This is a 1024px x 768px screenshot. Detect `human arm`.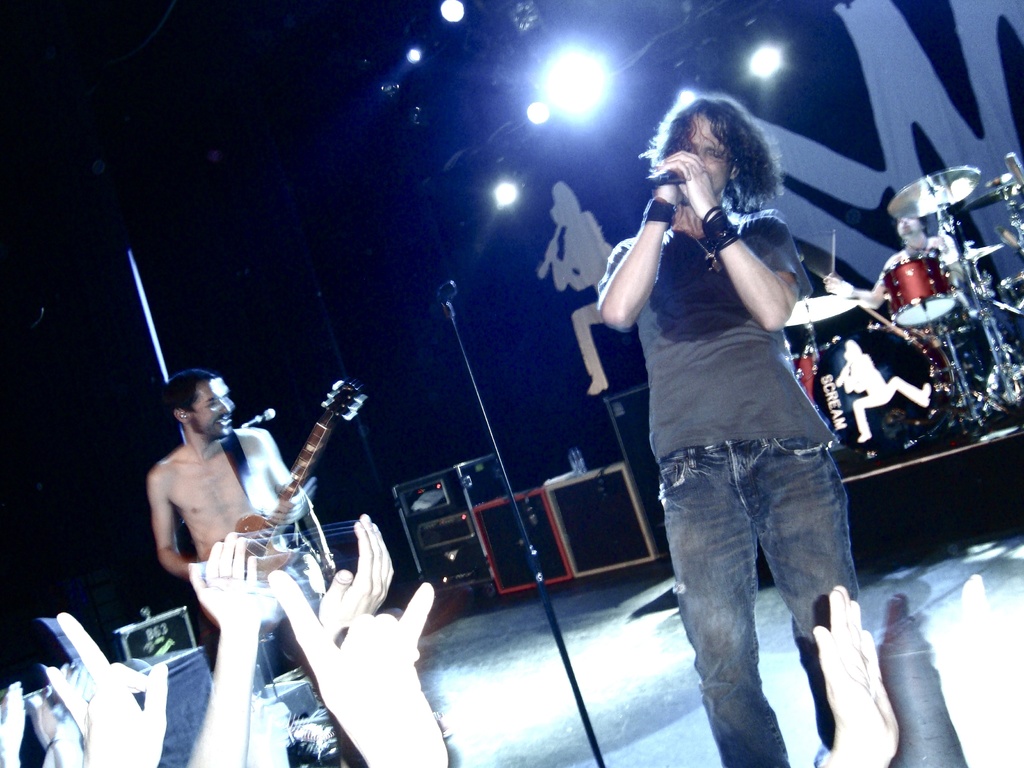
44, 601, 145, 767.
